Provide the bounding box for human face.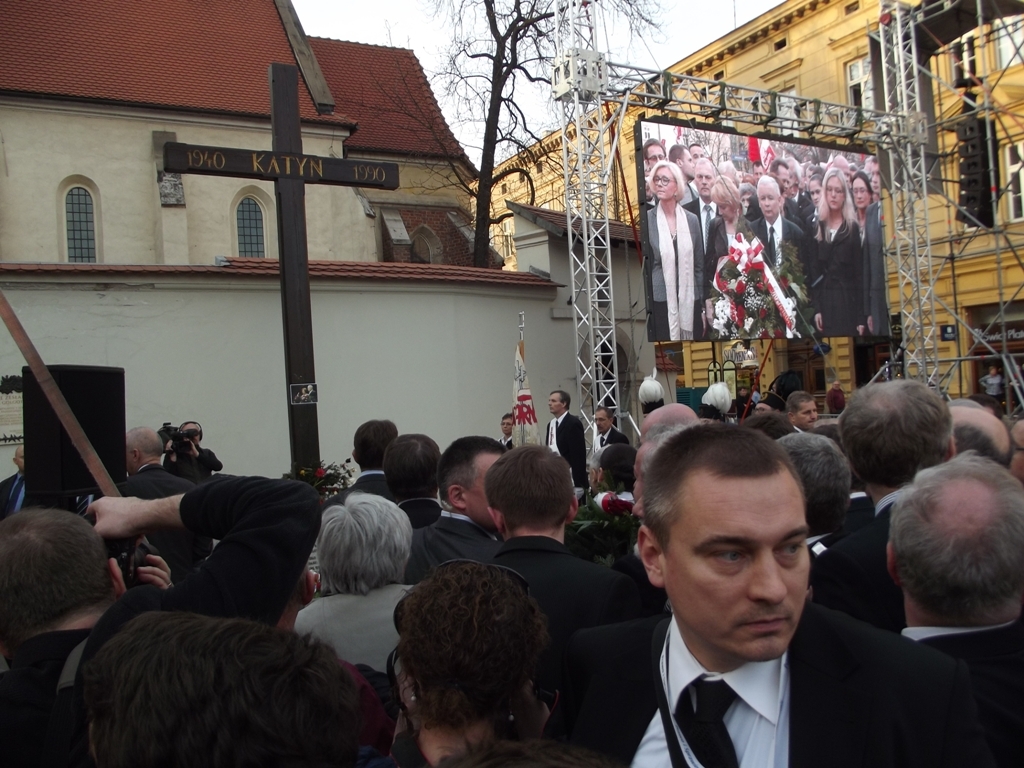
box=[795, 399, 818, 429].
